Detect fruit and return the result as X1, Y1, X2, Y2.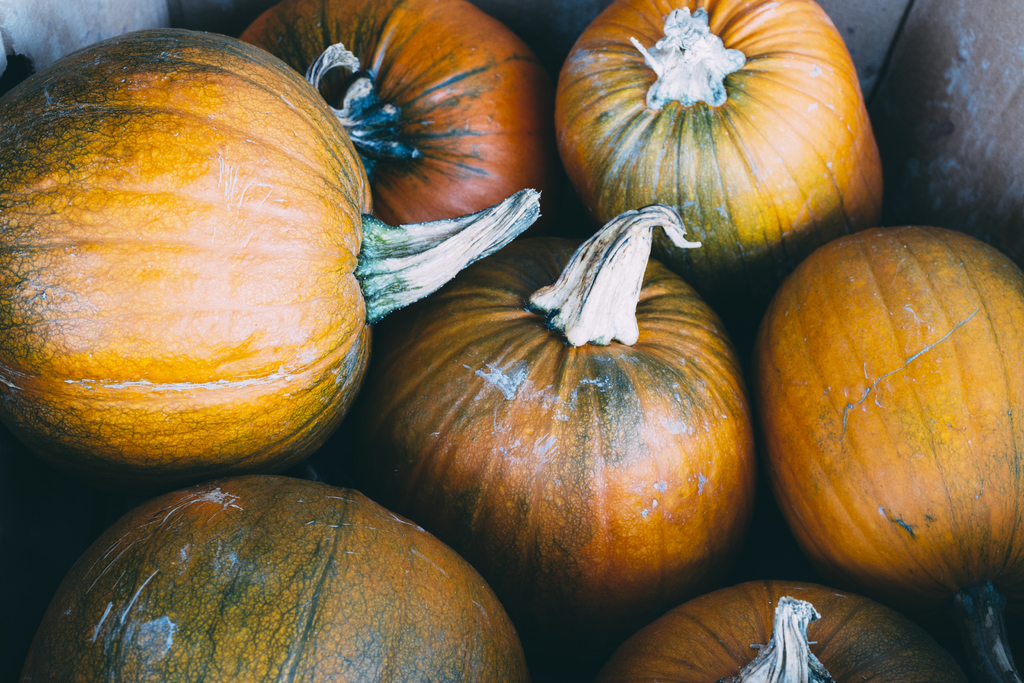
590, 582, 965, 682.
